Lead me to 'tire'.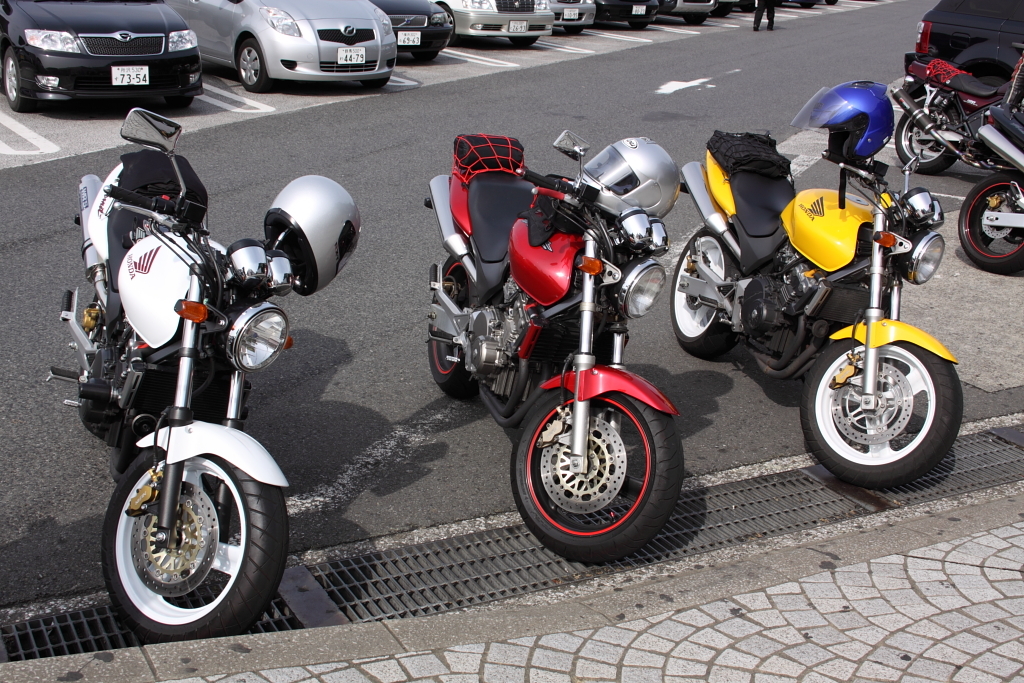
Lead to (628, 20, 644, 30).
